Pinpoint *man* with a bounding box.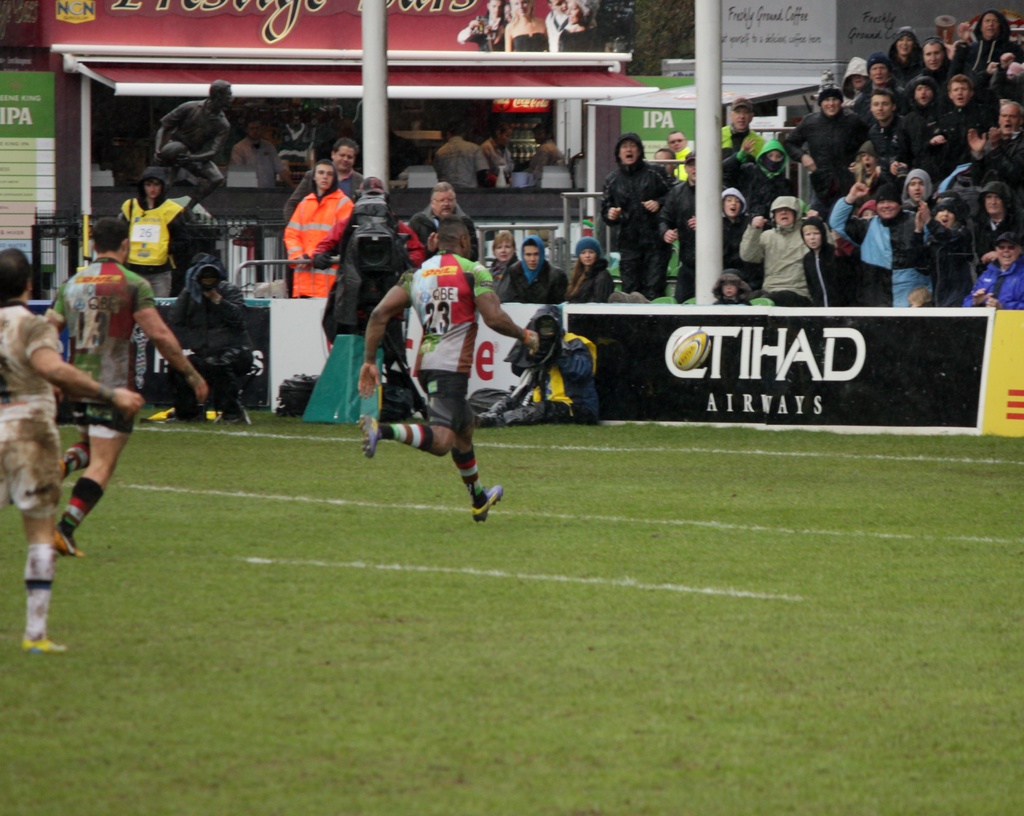
box(660, 133, 707, 175).
